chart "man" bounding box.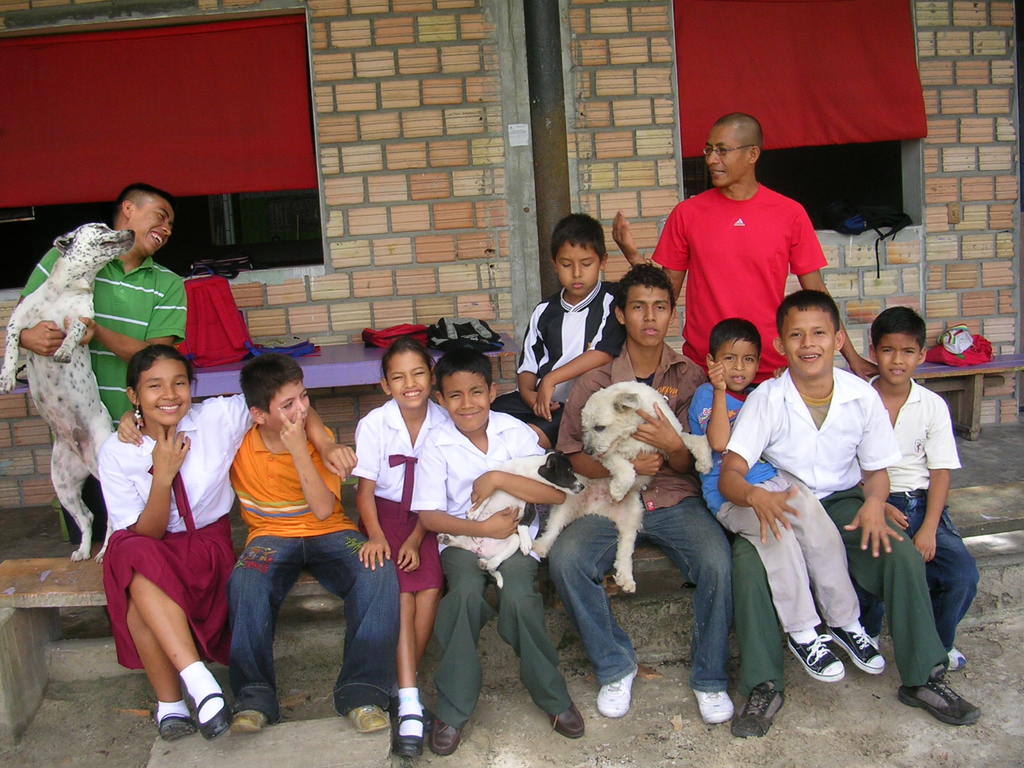
Charted: box(613, 115, 879, 396).
